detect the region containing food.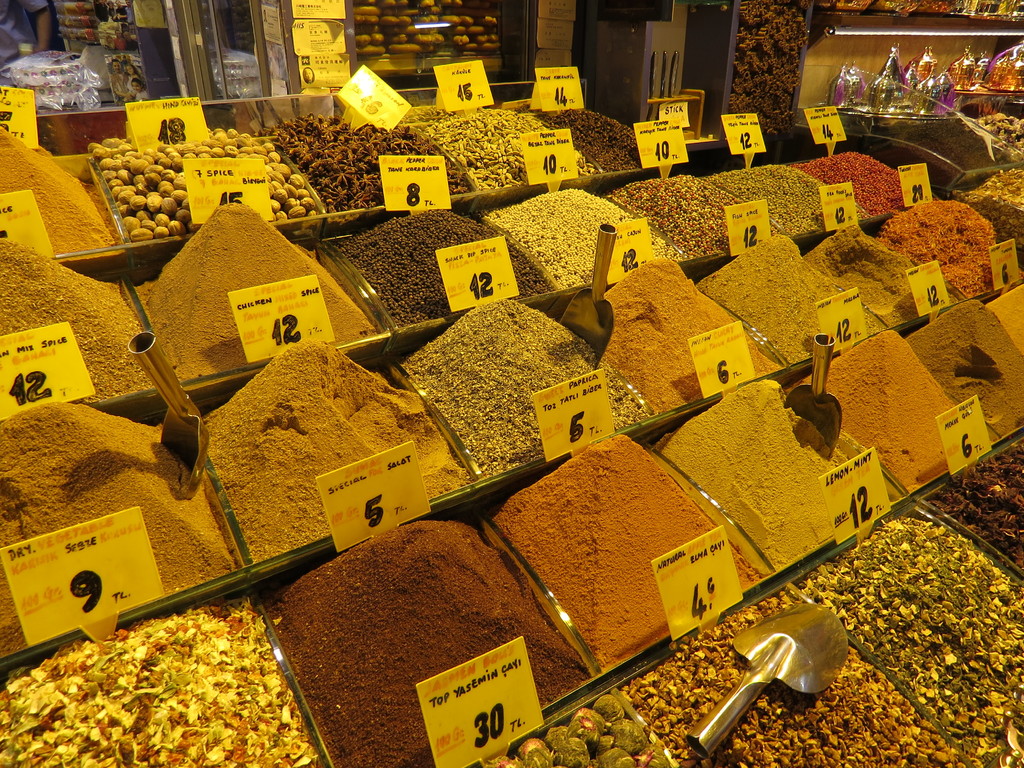
detection(26, 611, 296, 751).
